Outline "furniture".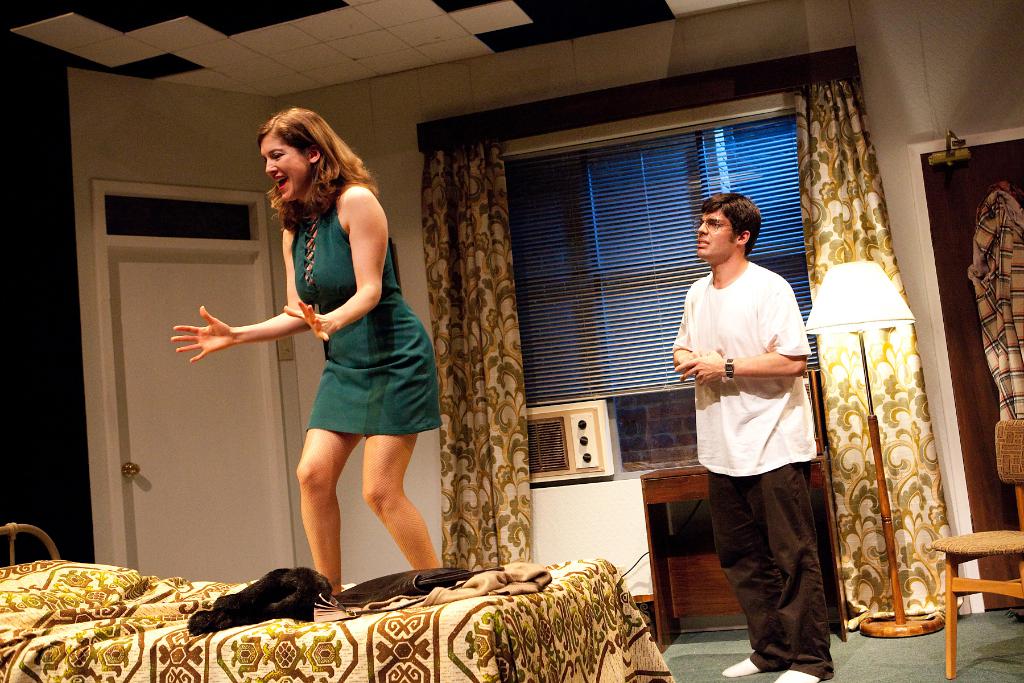
Outline: pyautogui.locateOnScreen(637, 450, 847, 654).
